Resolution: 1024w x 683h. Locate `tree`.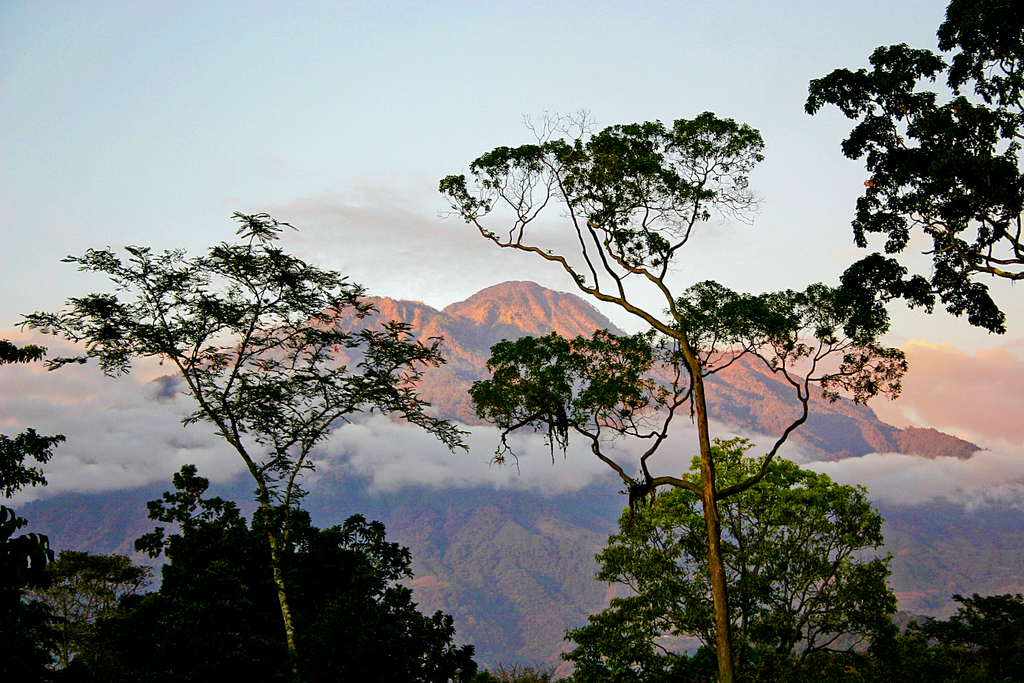
Rect(54, 184, 459, 622).
